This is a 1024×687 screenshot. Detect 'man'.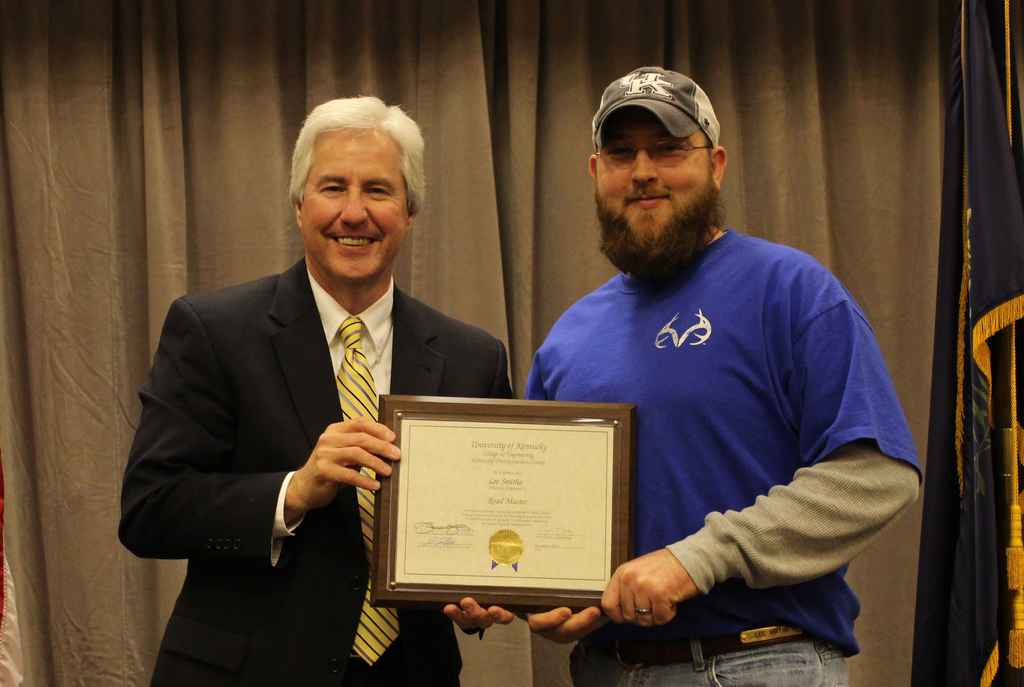
detection(519, 61, 924, 686).
